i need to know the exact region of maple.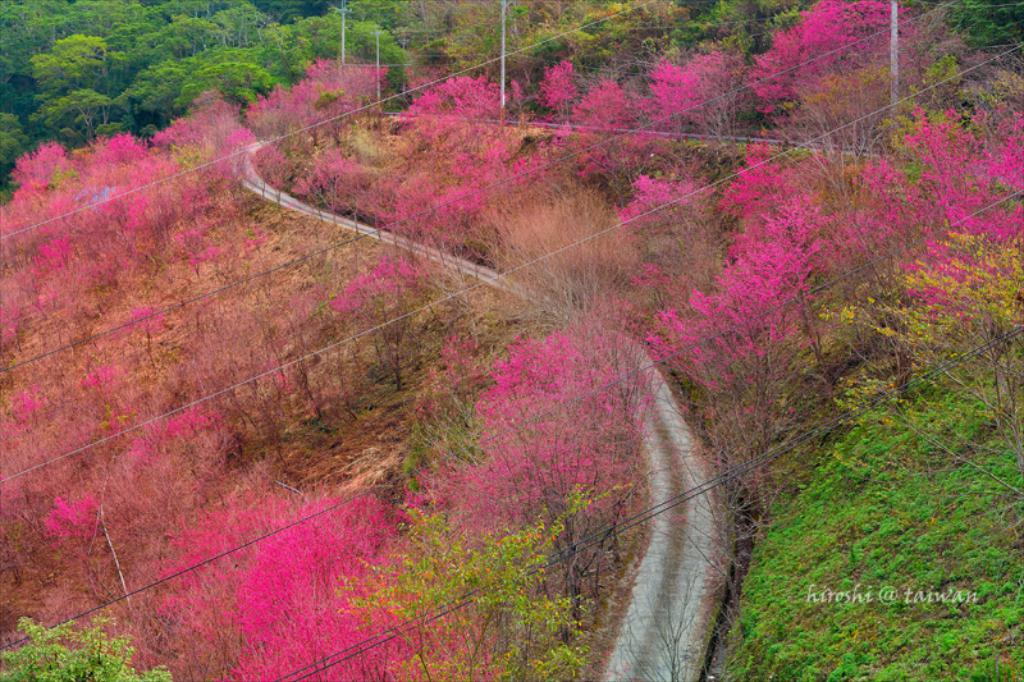
Region: <box>636,164,708,261</box>.
